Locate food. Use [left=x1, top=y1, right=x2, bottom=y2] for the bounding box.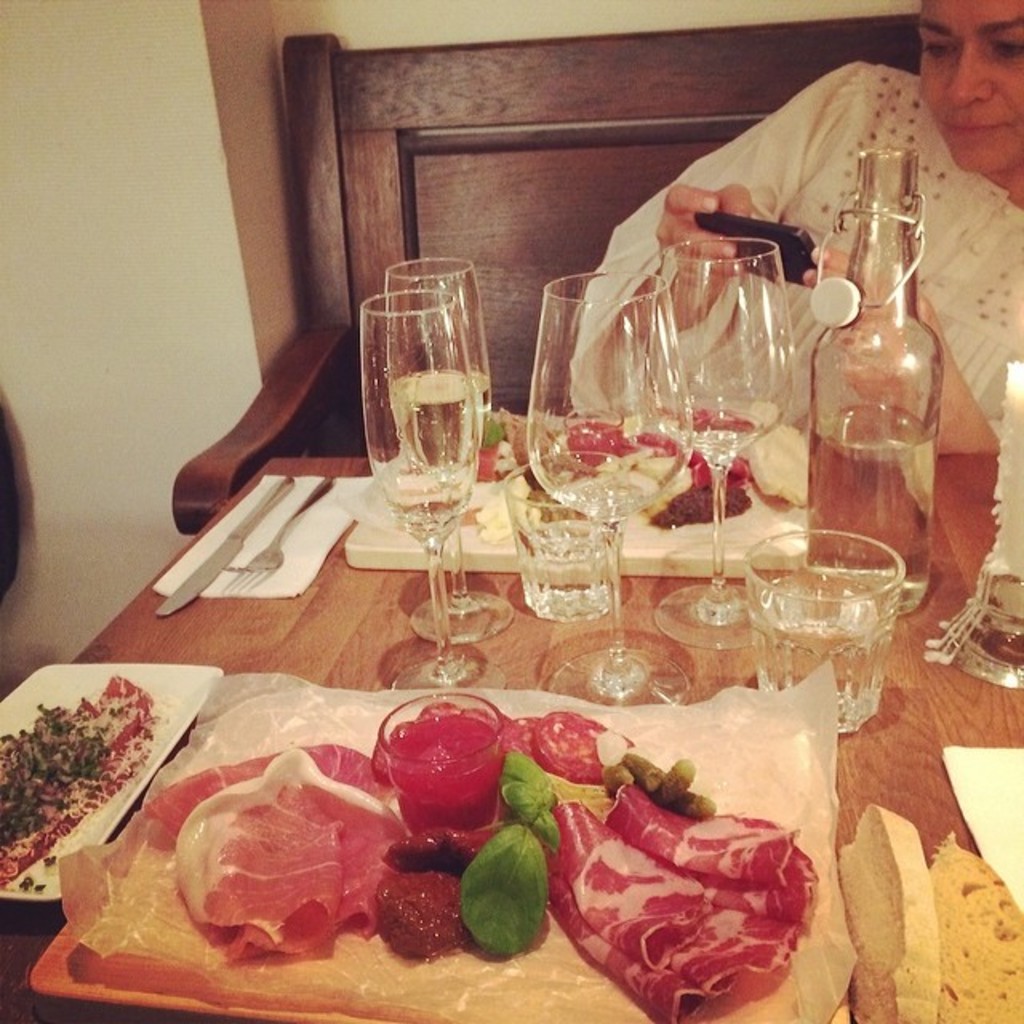
[left=142, top=704, right=822, bottom=1022].
